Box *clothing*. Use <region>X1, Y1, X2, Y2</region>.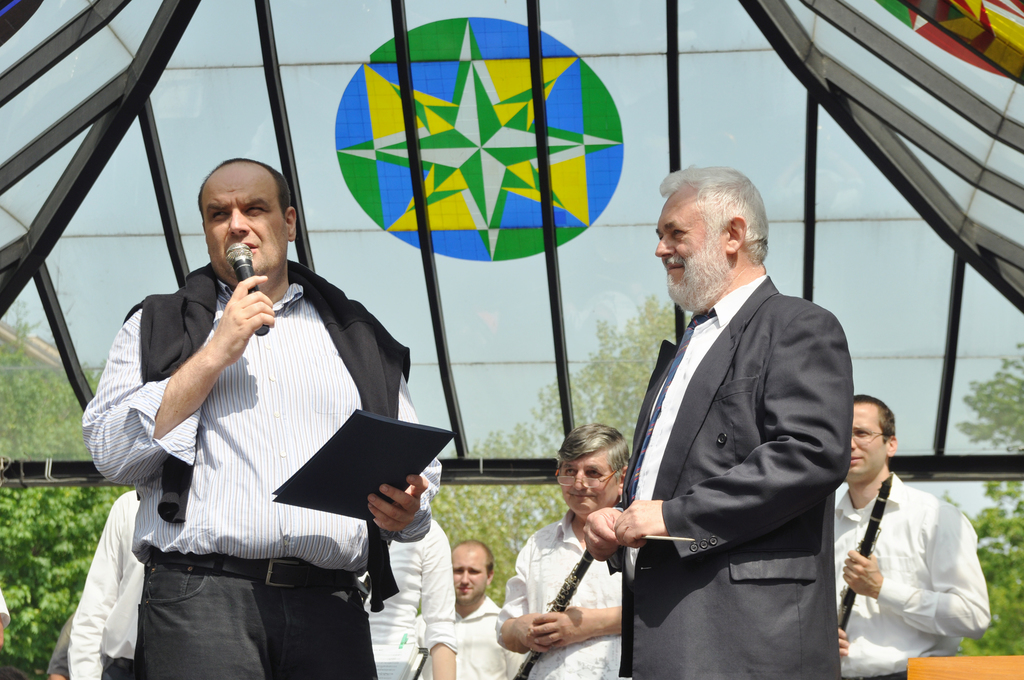
<region>366, 521, 456, 679</region>.
